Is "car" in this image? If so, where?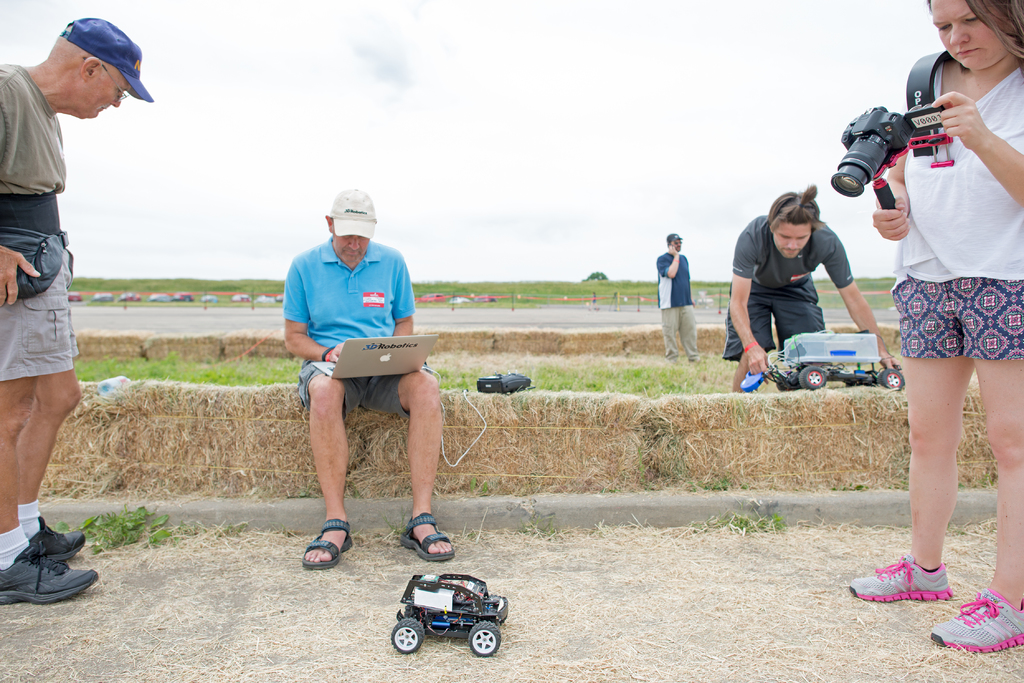
Yes, at (left=68, top=290, right=82, bottom=299).
